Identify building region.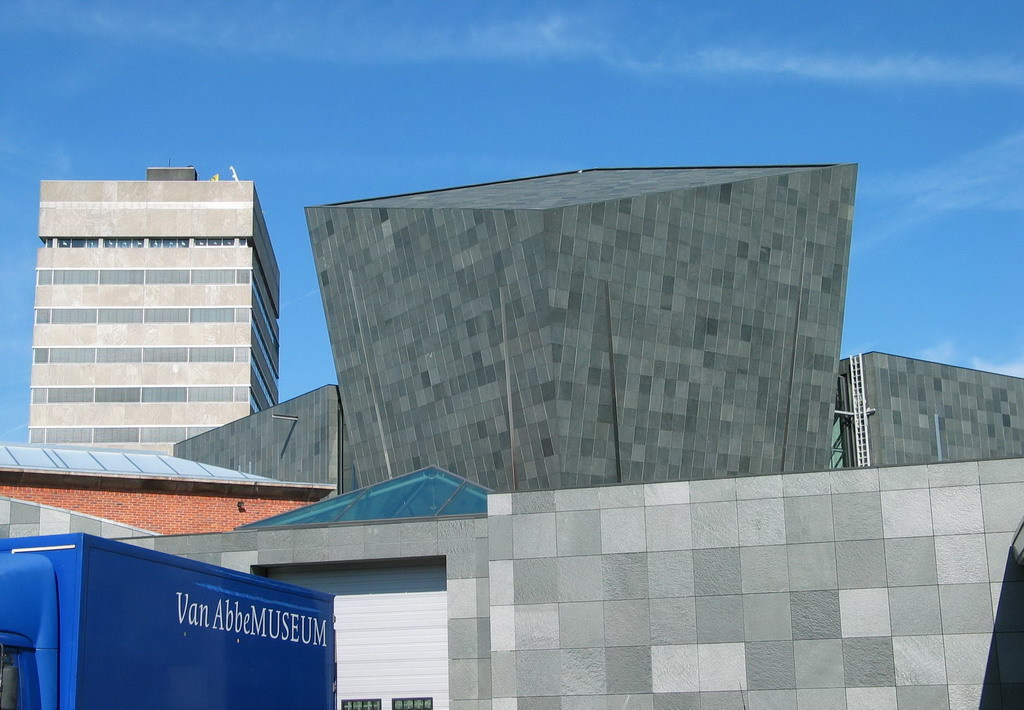
Region: bbox=(0, 444, 342, 536).
